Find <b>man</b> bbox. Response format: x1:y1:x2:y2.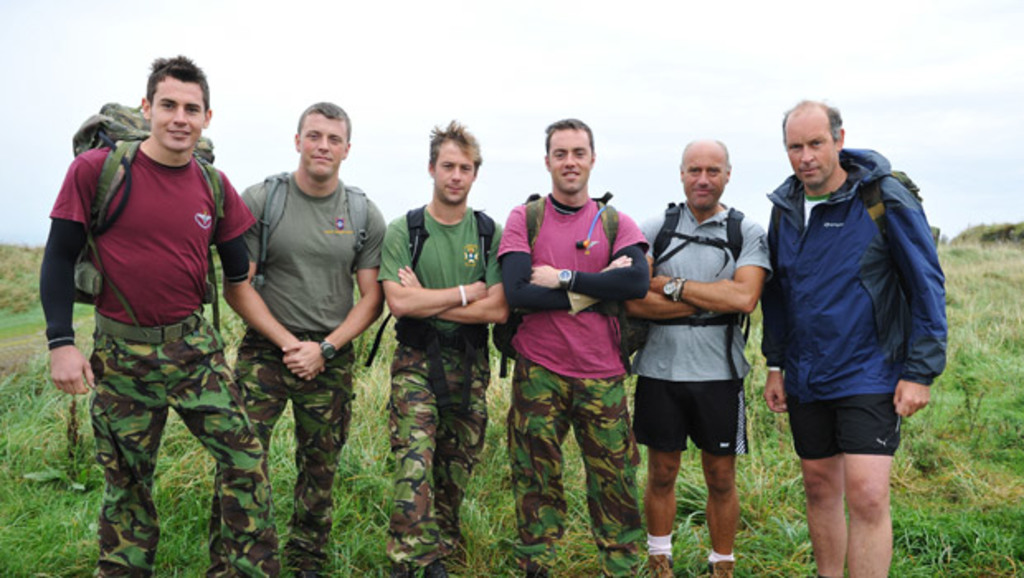
641:129:770:576.
